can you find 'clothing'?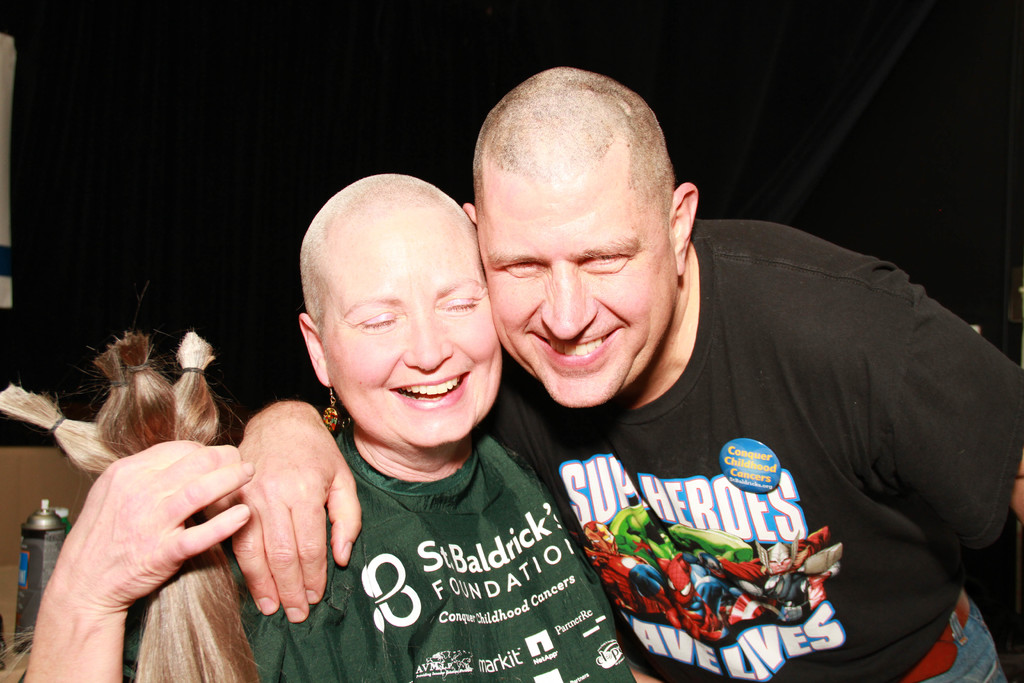
Yes, bounding box: BBox(481, 215, 1021, 682).
